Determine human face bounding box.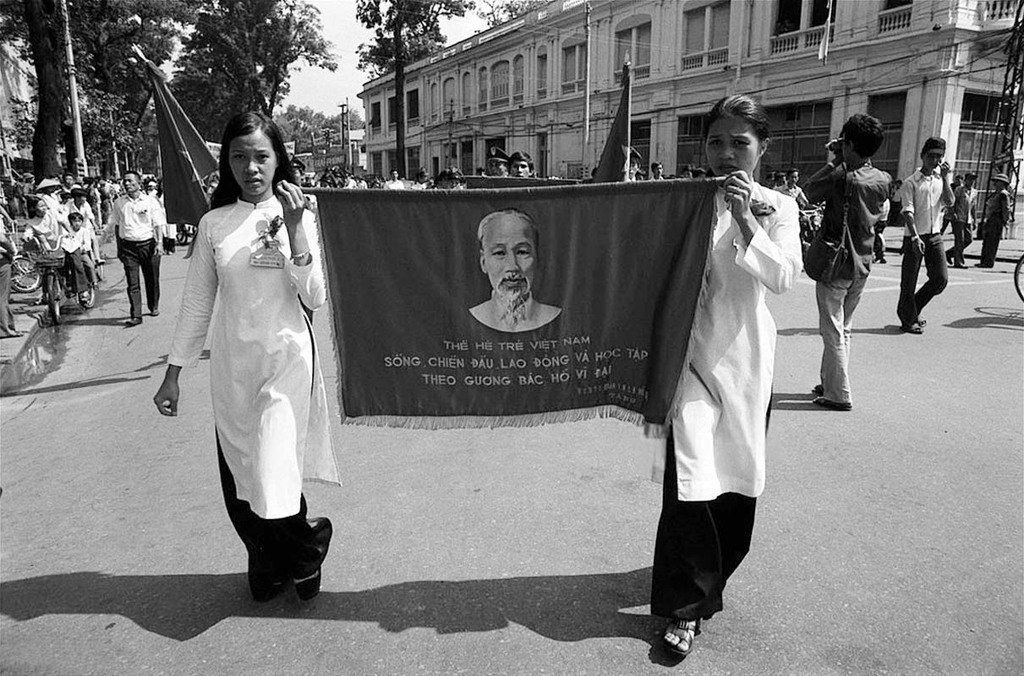
Determined: (227,130,277,197).
